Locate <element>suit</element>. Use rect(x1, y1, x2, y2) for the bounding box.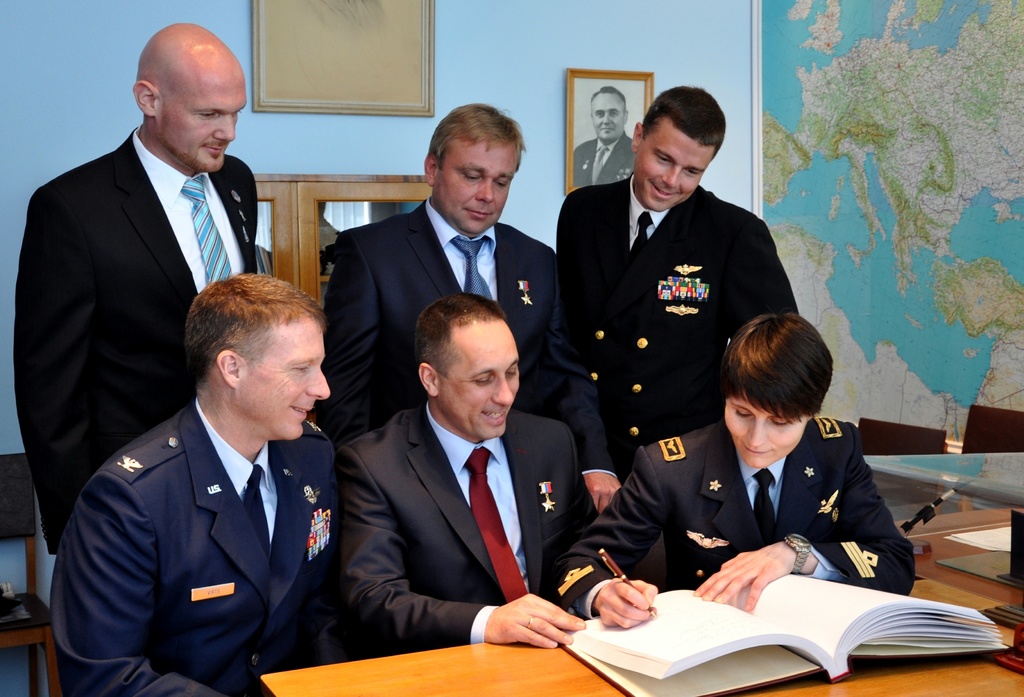
rect(324, 196, 617, 478).
